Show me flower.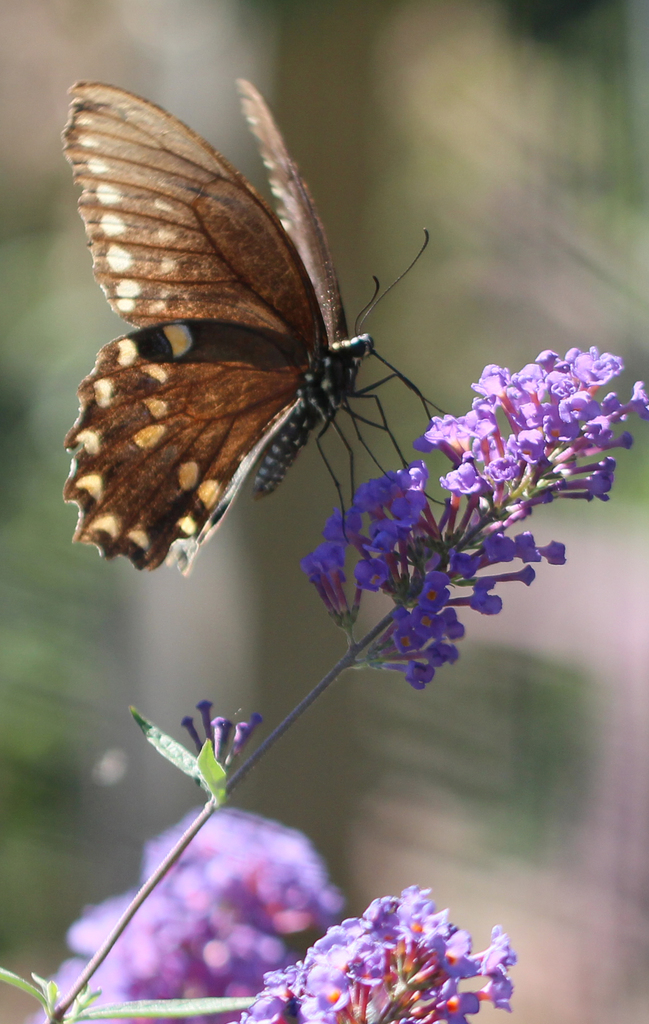
flower is here: l=443, t=462, r=483, b=533.
